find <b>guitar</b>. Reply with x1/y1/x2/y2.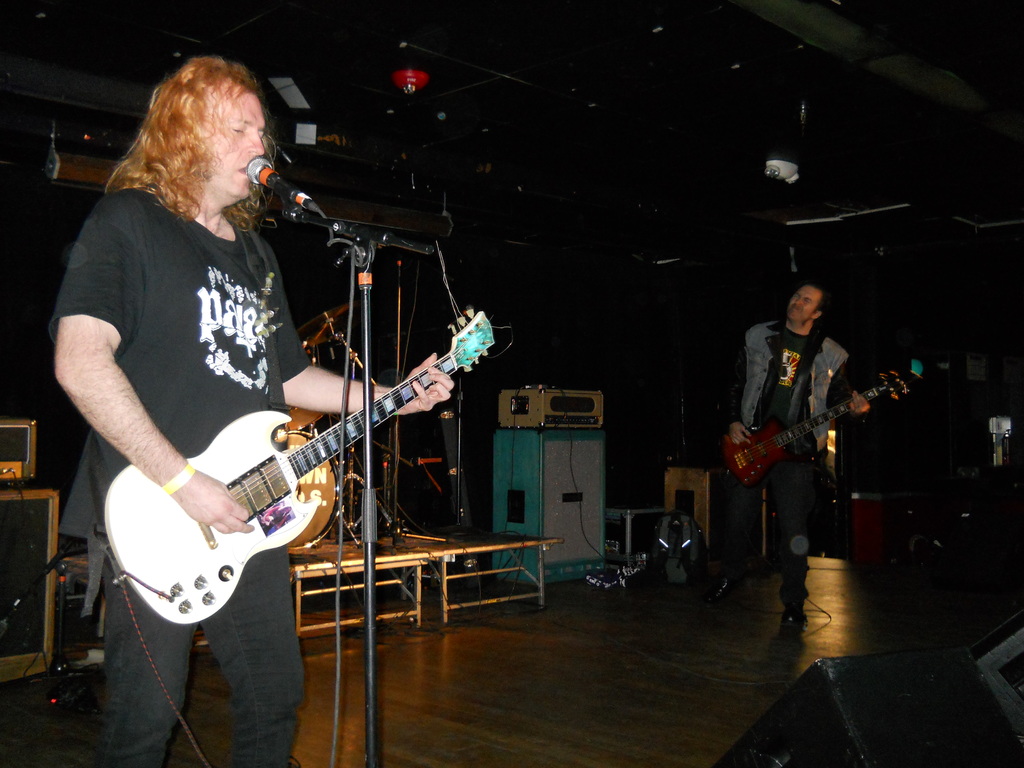
723/358/908/487.
